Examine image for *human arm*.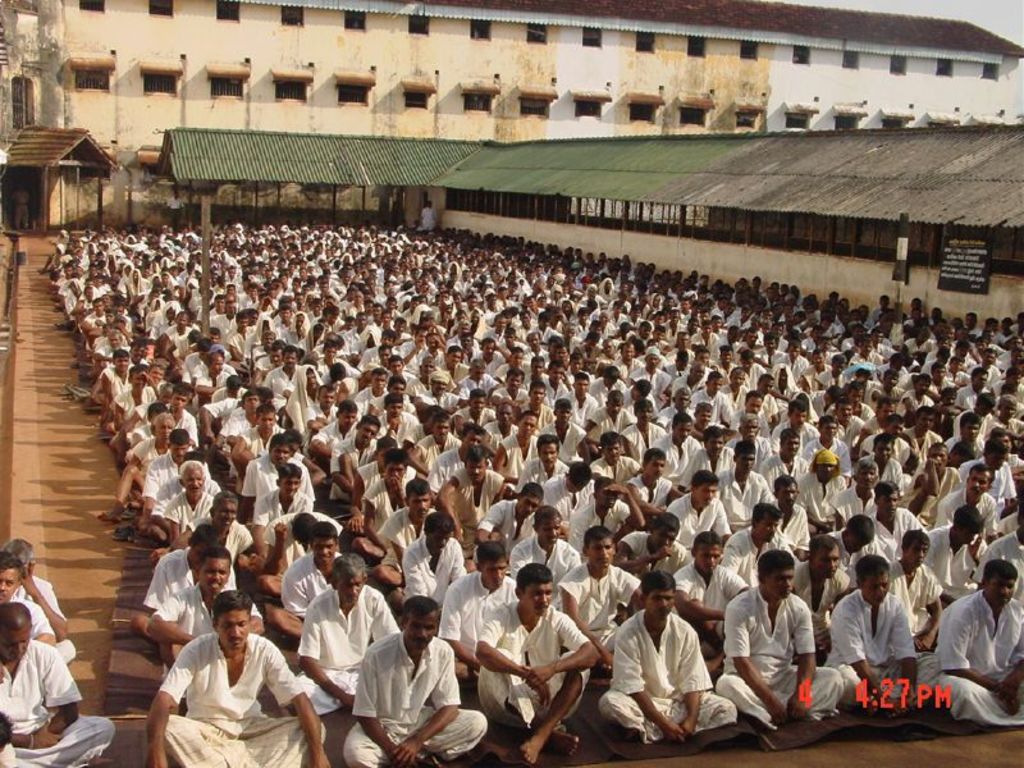
Examination result: bbox(433, 207, 440, 224).
